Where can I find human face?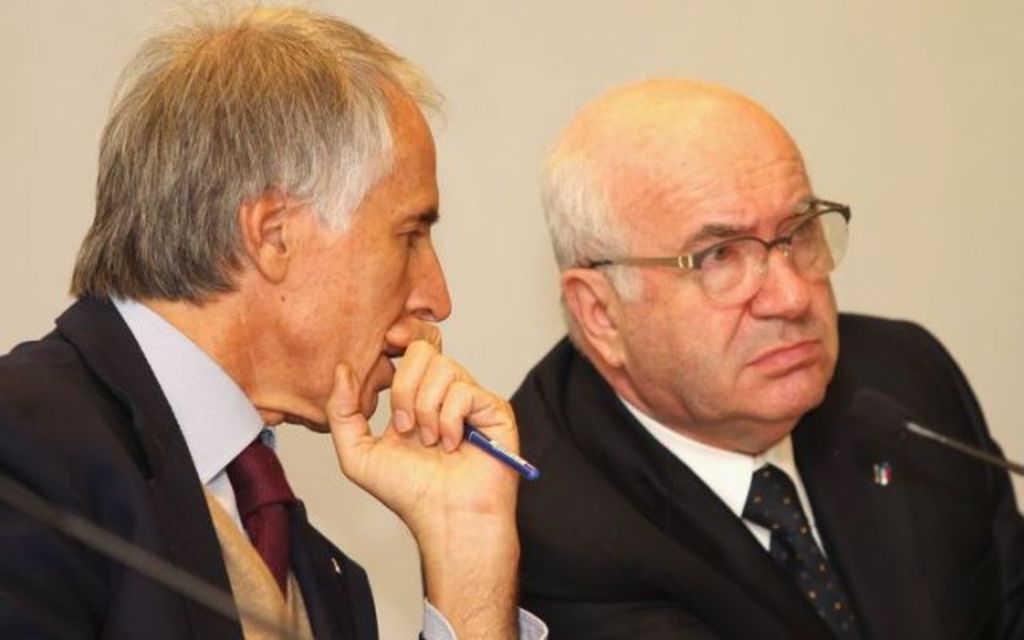
You can find it at bbox=[611, 138, 842, 427].
